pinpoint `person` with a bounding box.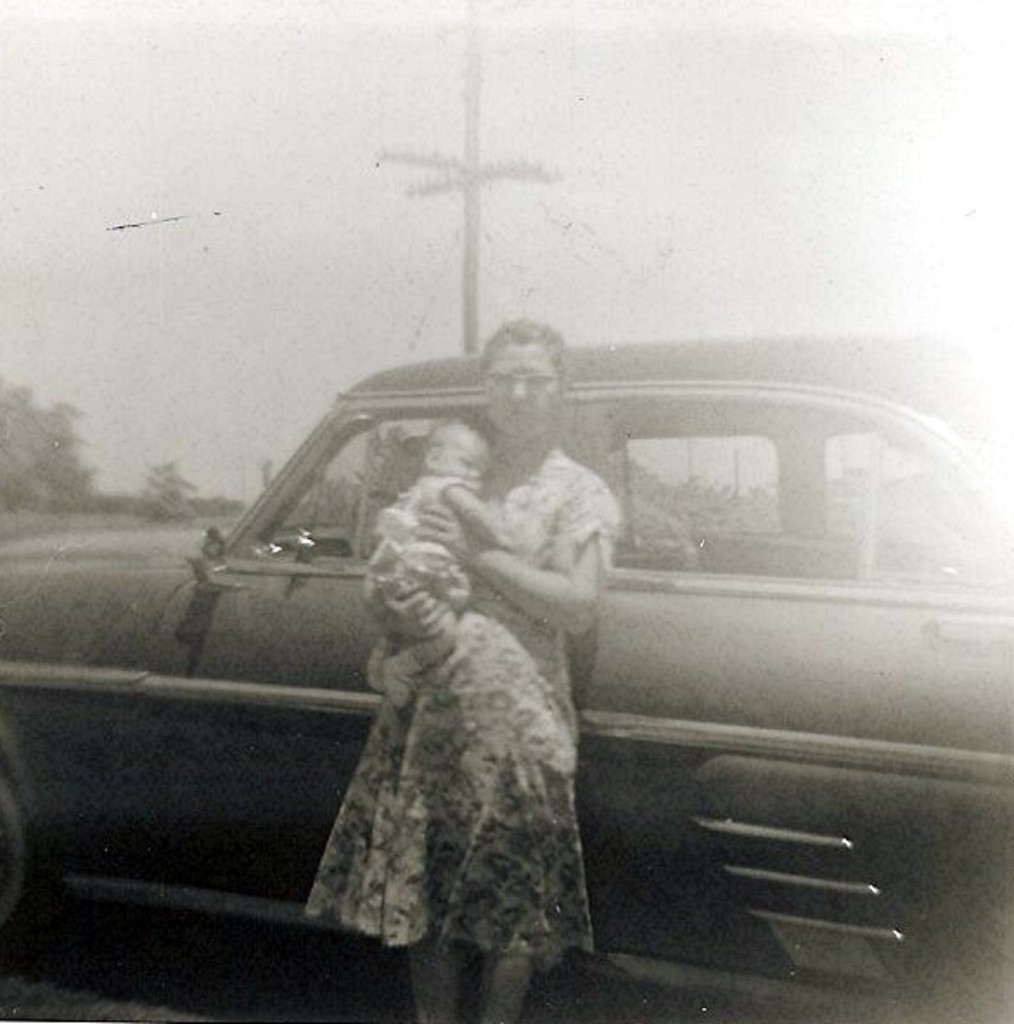
locate(356, 420, 486, 714).
